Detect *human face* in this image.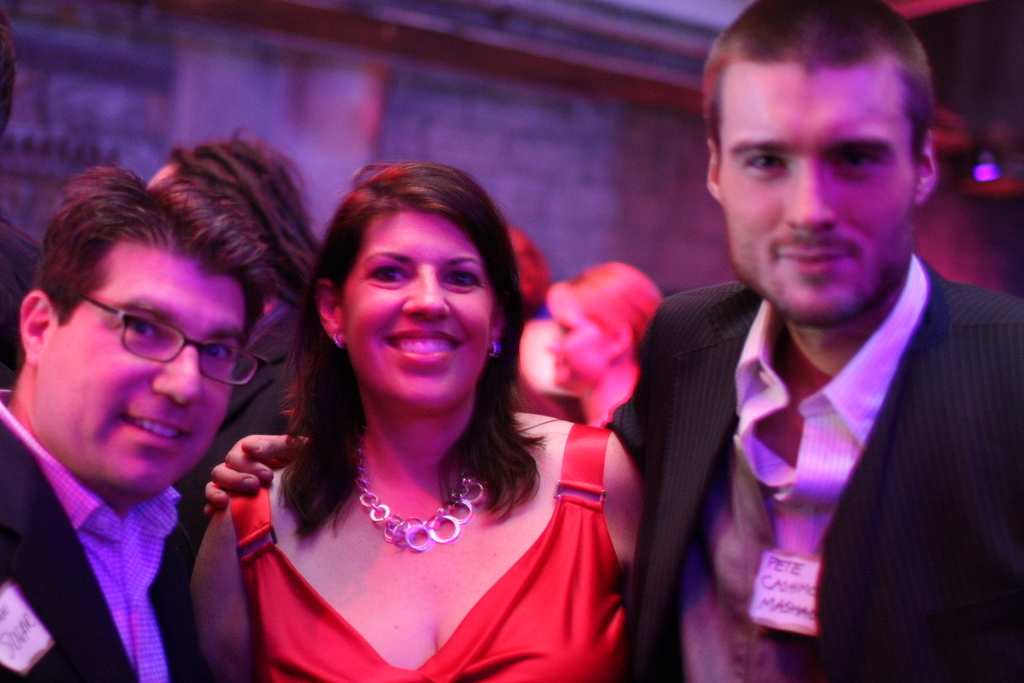
Detection: bbox=(723, 60, 913, 324).
